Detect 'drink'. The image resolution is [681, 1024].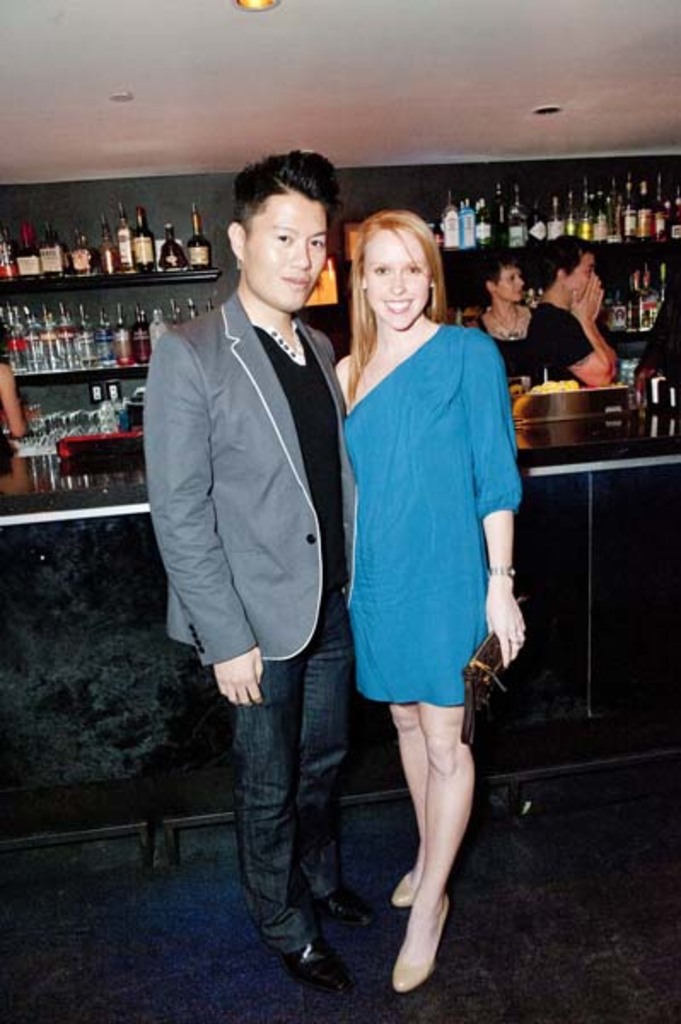
bbox=(2, 198, 212, 276).
